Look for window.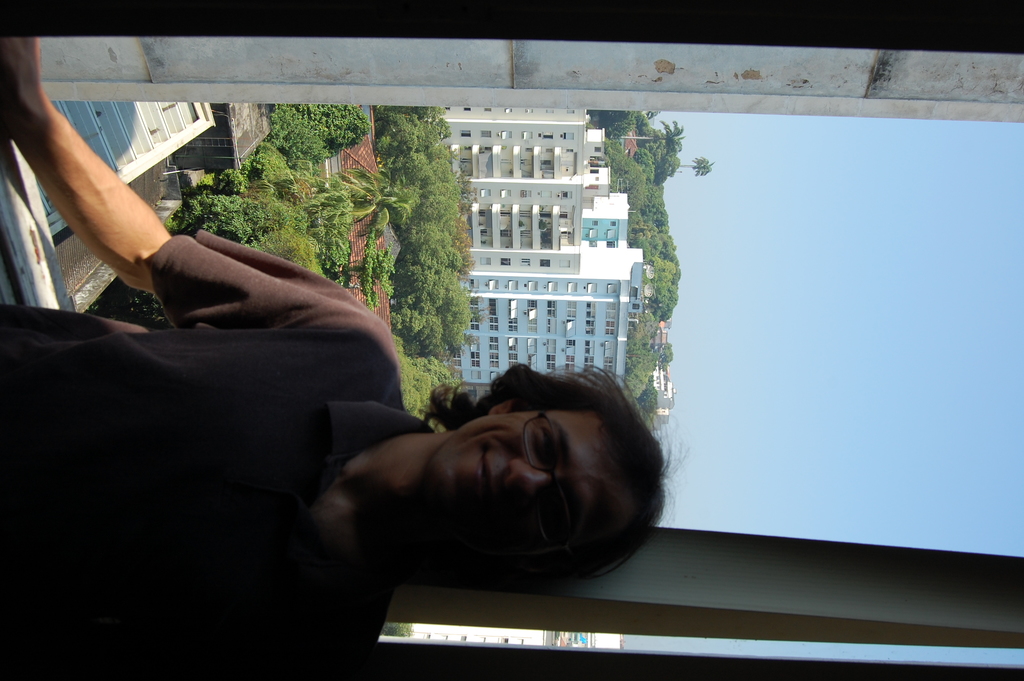
Found: Rect(522, 131, 532, 141).
